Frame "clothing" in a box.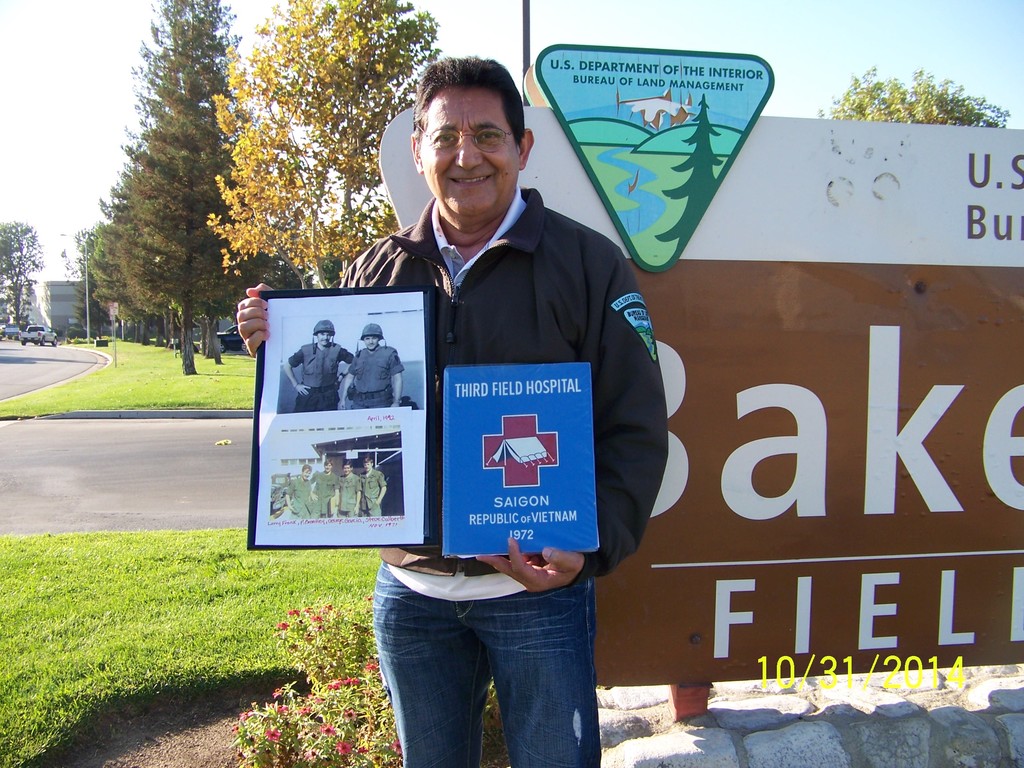
<box>287,475,316,517</box>.
